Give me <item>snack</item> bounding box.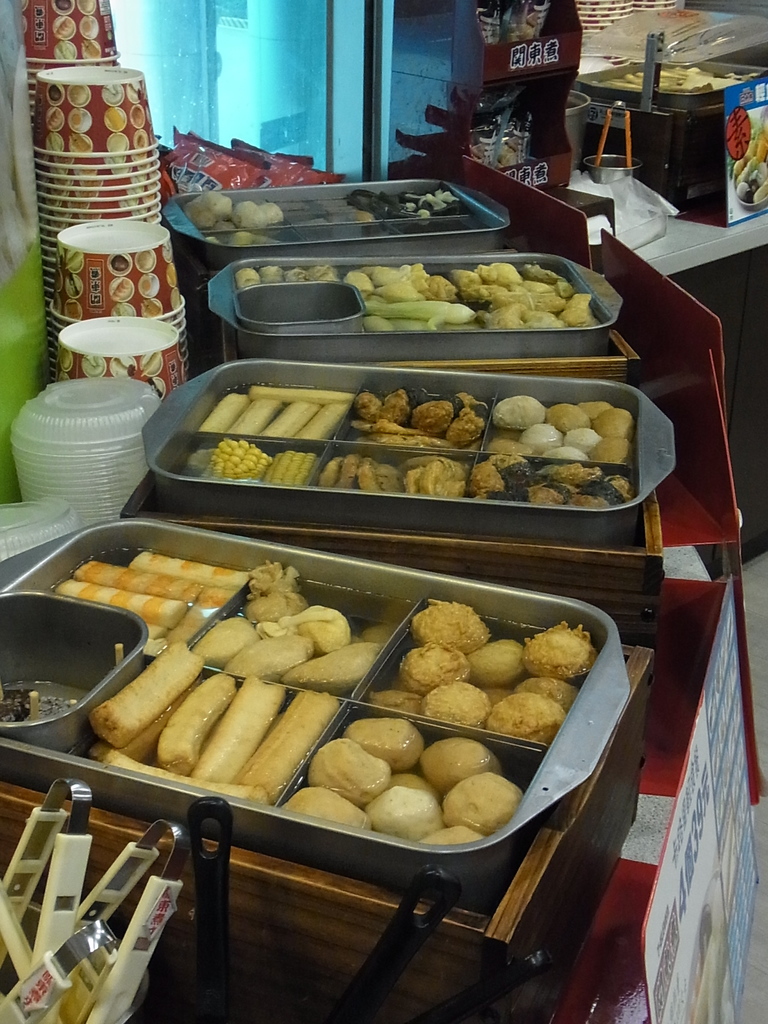
crop(275, 702, 534, 860).
